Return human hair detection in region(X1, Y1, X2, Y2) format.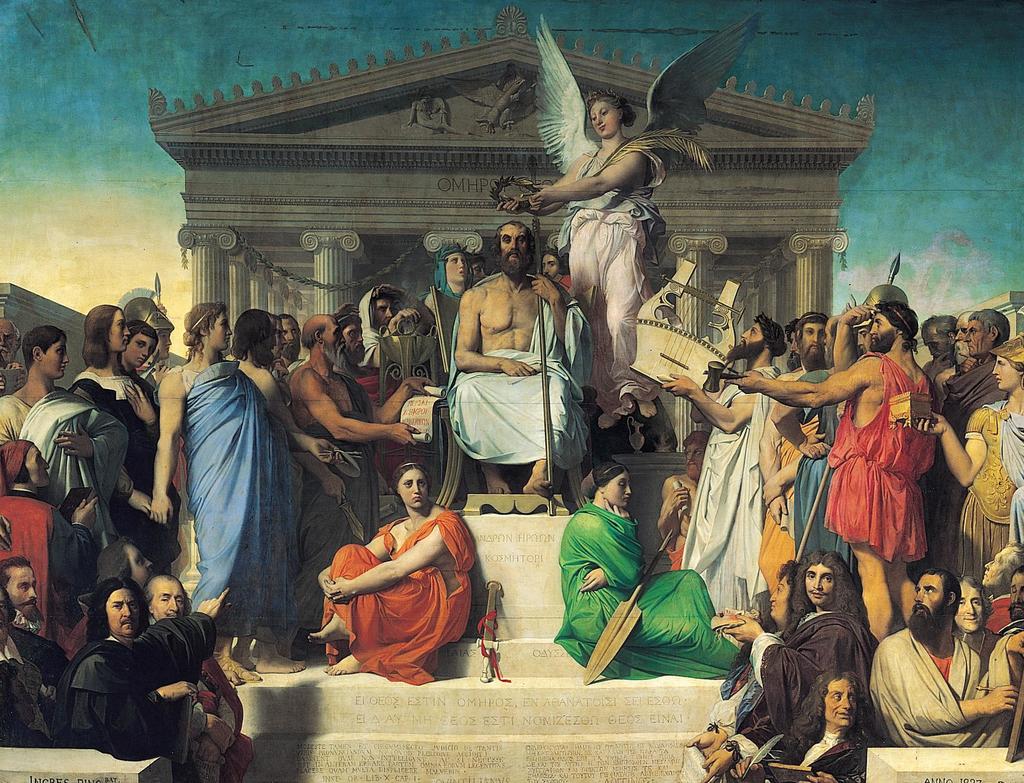
region(751, 311, 790, 359).
